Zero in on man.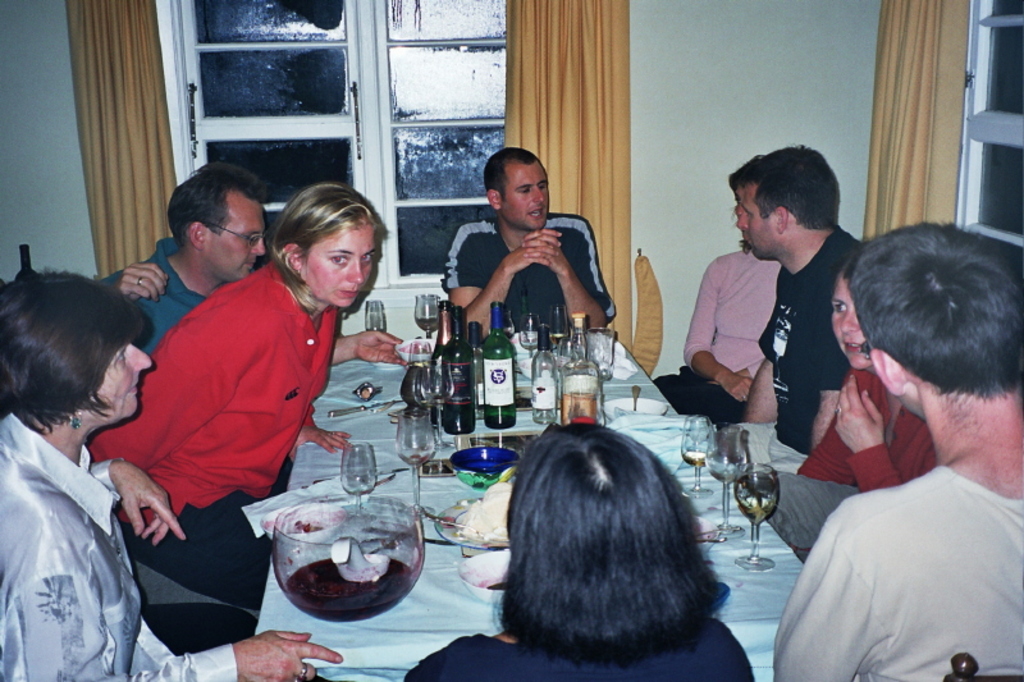
Zeroed in: BBox(721, 146, 865, 472).
